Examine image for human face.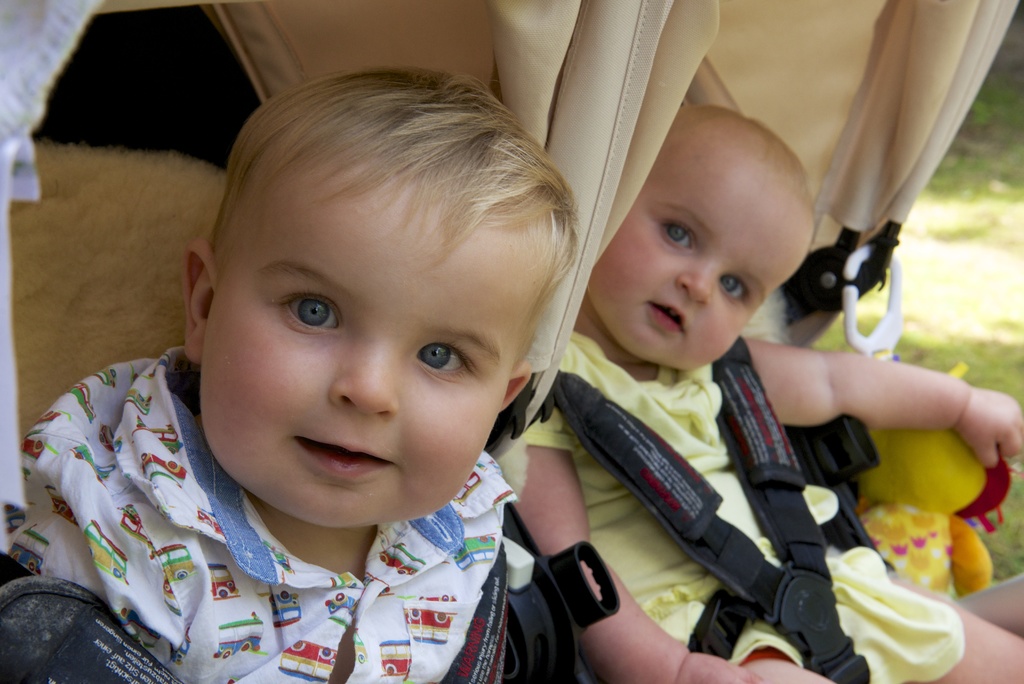
Examination result: crop(582, 129, 812, 375).
